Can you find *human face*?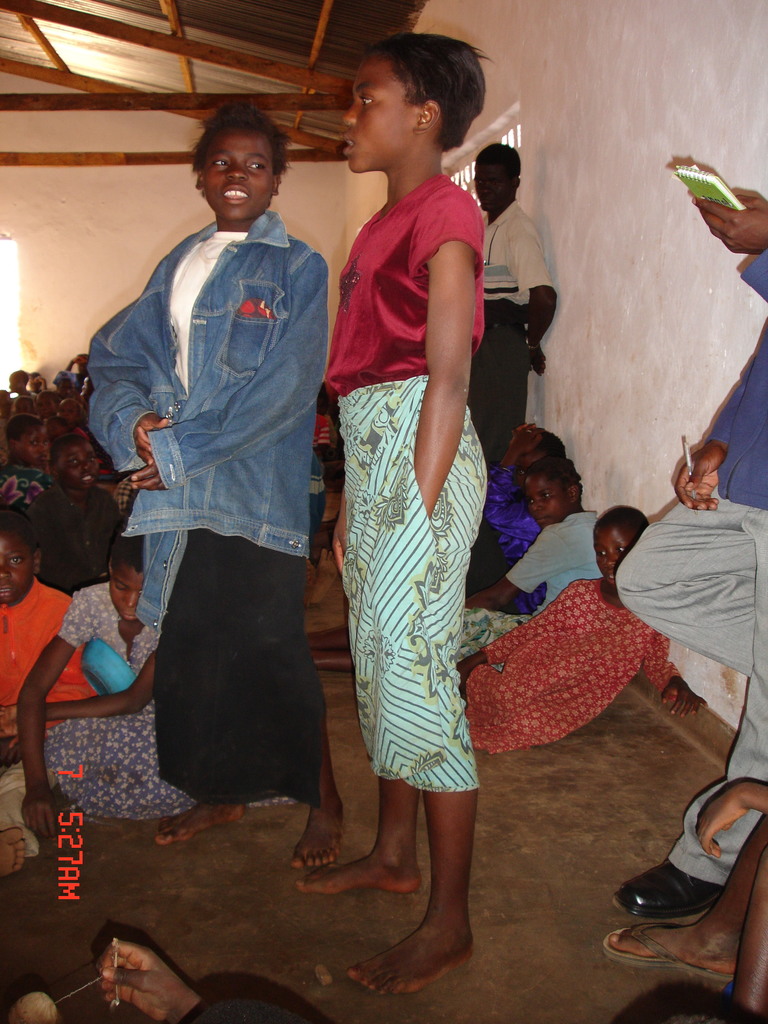
Yes, bounding box: 0, 536, 27, 608.
